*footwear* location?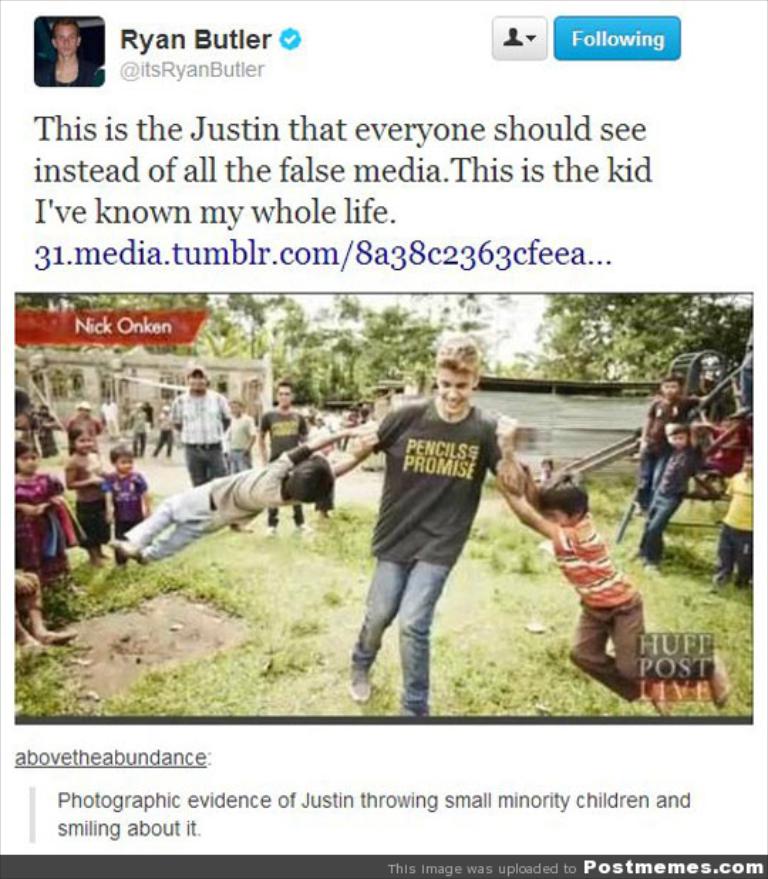
region(40, 627, 78, 639)
